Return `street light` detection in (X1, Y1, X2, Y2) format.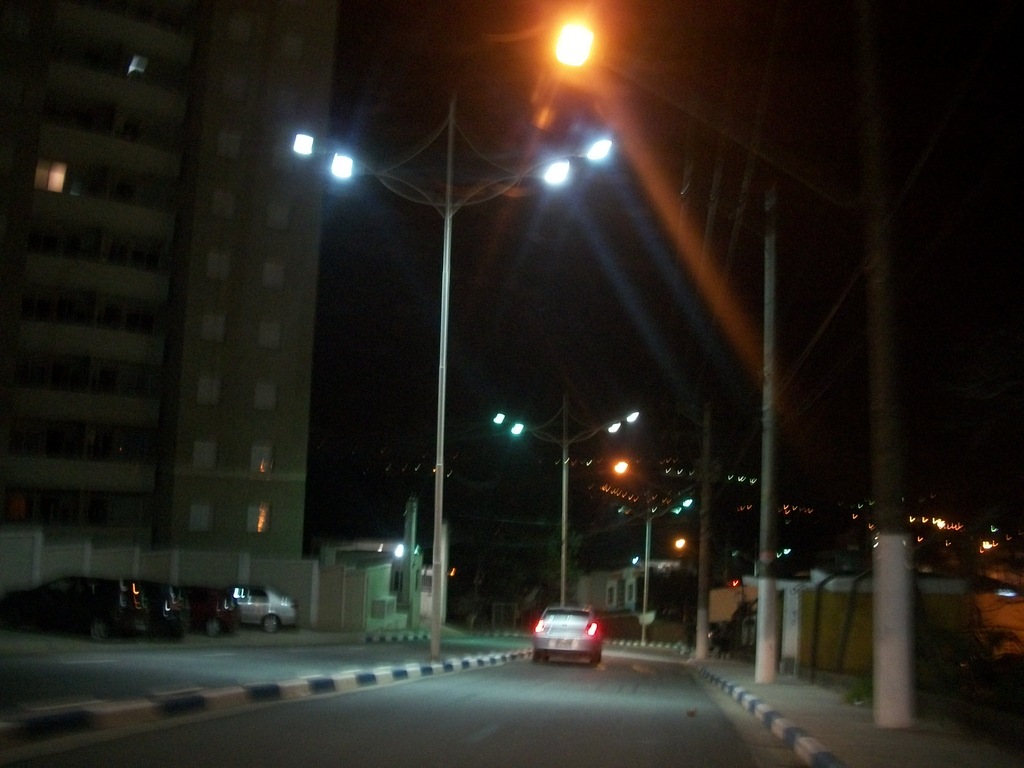
(607, 481, 700, 647).
